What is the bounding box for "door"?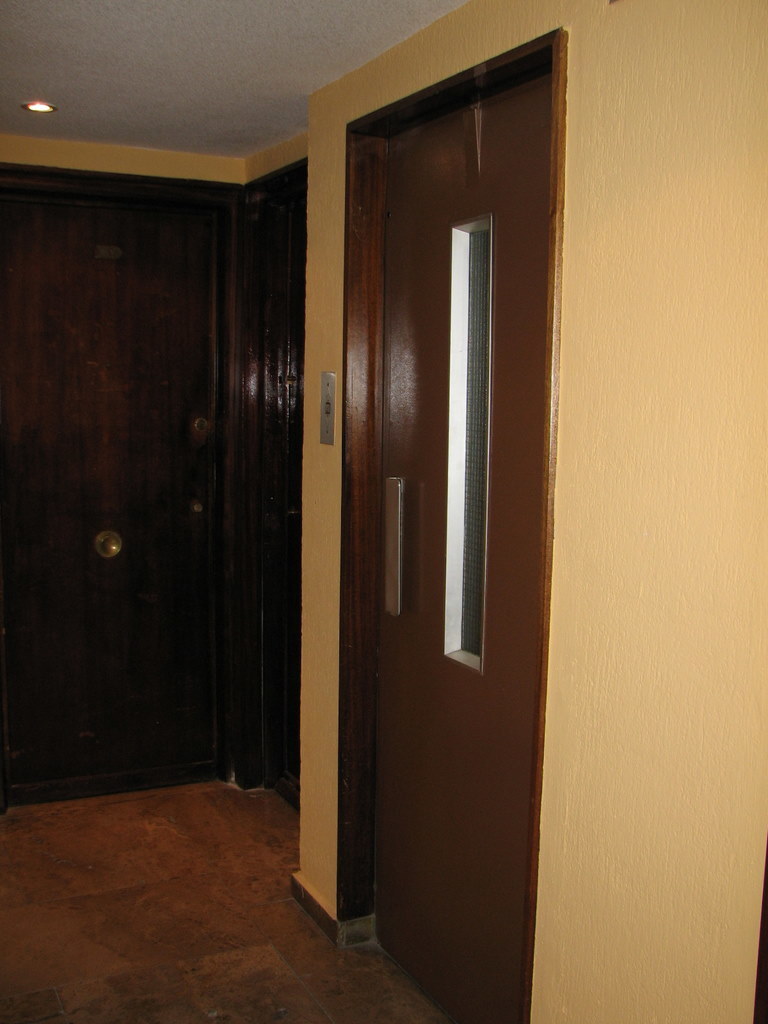
locate(304, 17, 537, 983).
